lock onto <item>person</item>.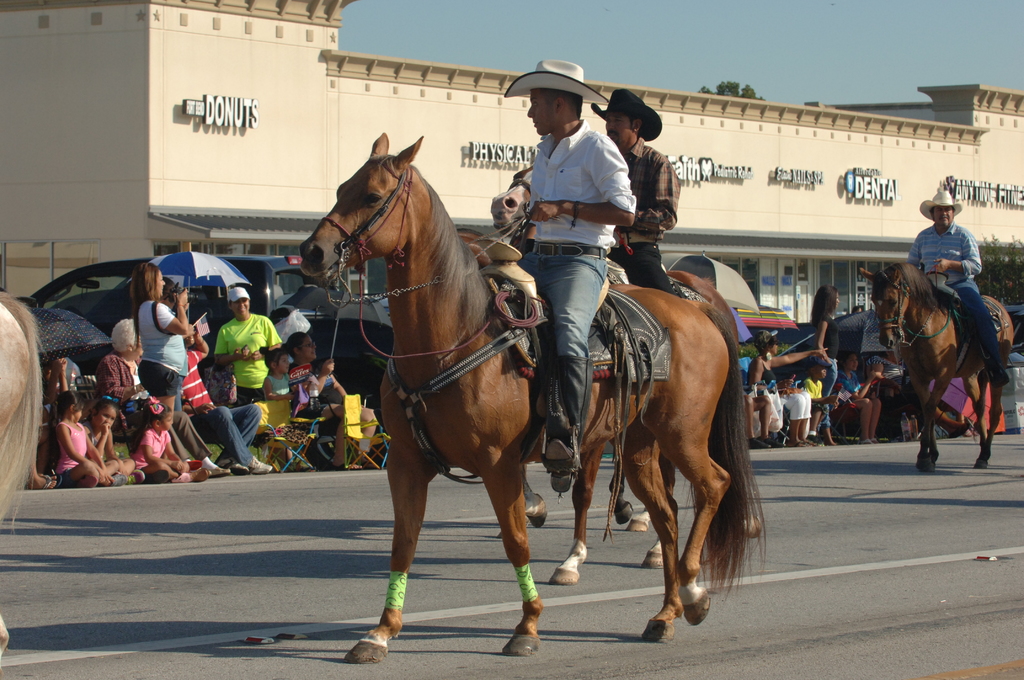
Locked: Rect(136, 410, 211, 482).
